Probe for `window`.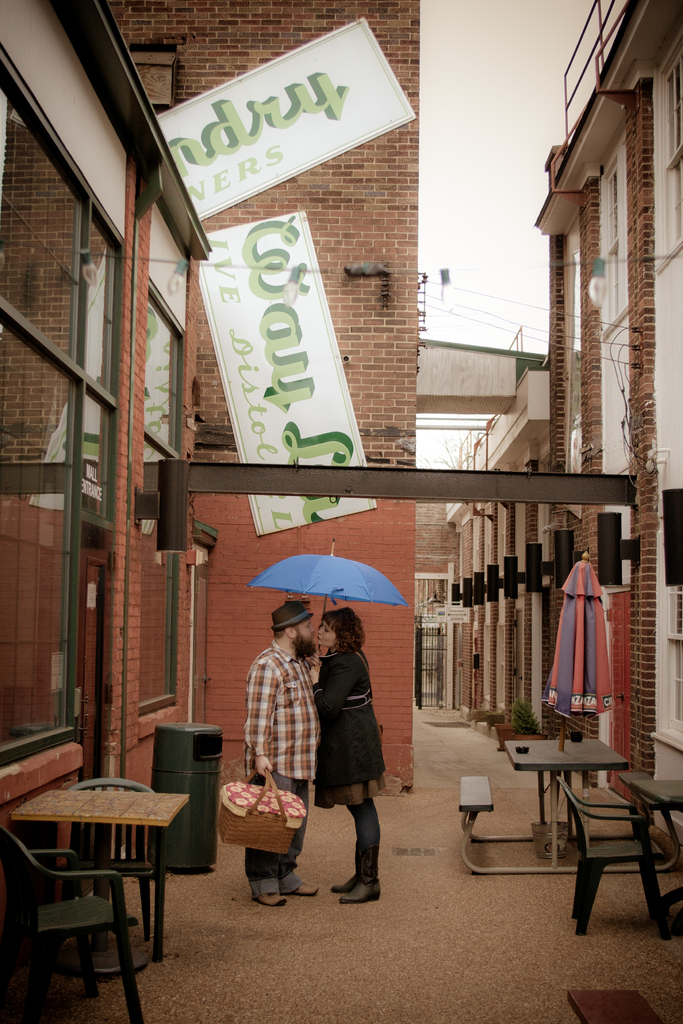
Probe result: (left=593, top=154, right=635, bottom=323).
